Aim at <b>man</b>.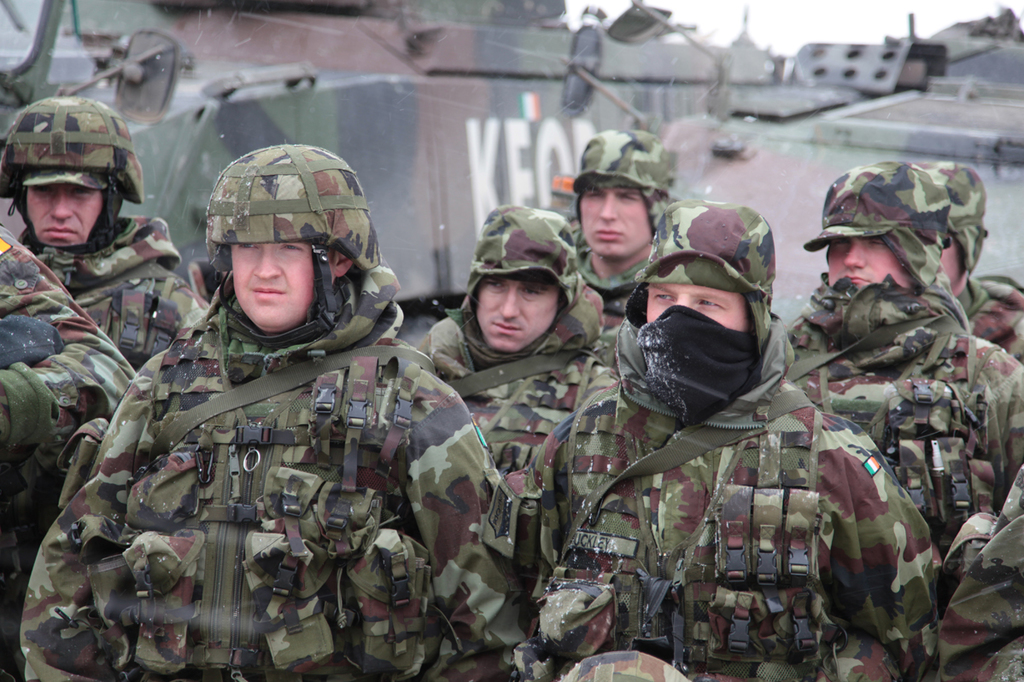
Aimed at bbox=(931, 160, 1023, 354).
